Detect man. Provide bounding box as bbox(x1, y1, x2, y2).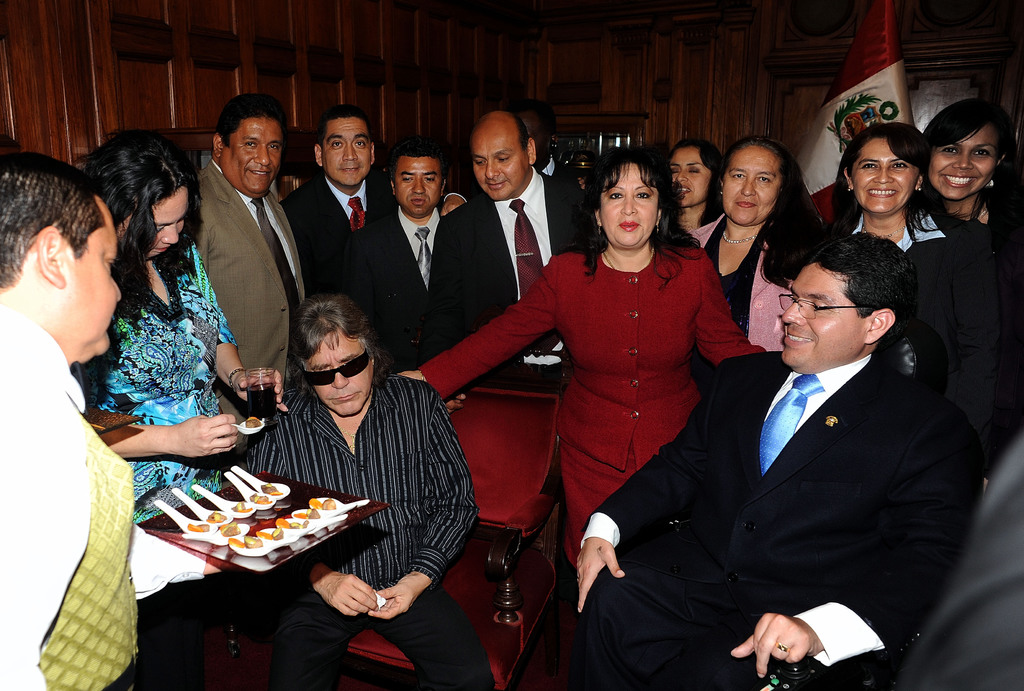
bbox(346, 137, 456, 359).
